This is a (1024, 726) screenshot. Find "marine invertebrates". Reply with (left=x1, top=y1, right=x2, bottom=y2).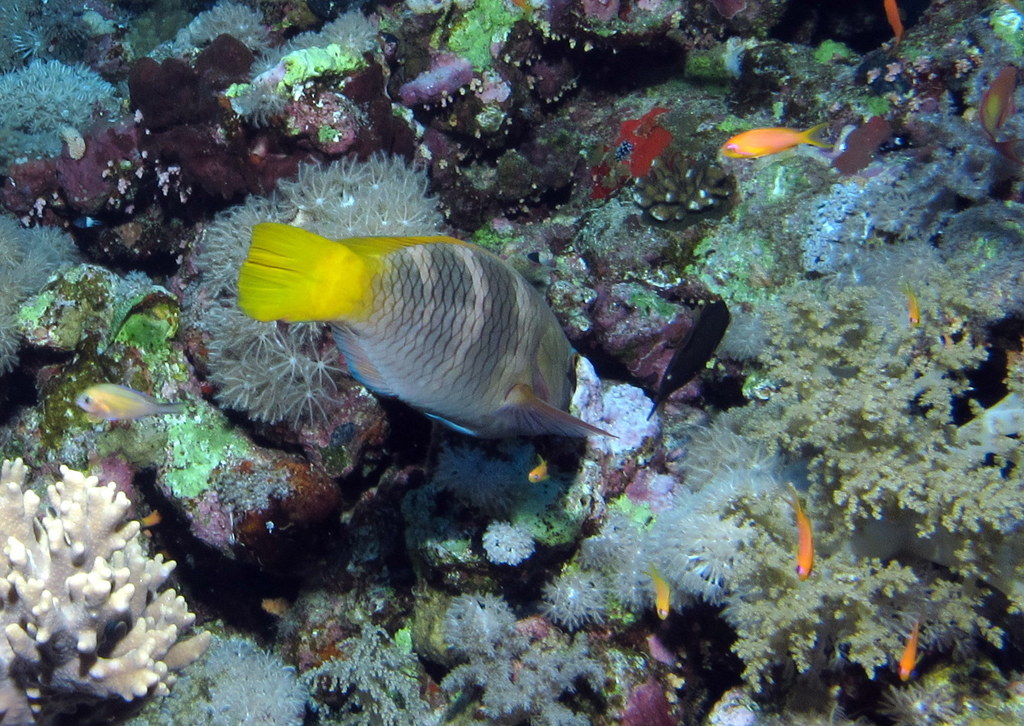
(left=146, top=145, right=471, bottom=445).
